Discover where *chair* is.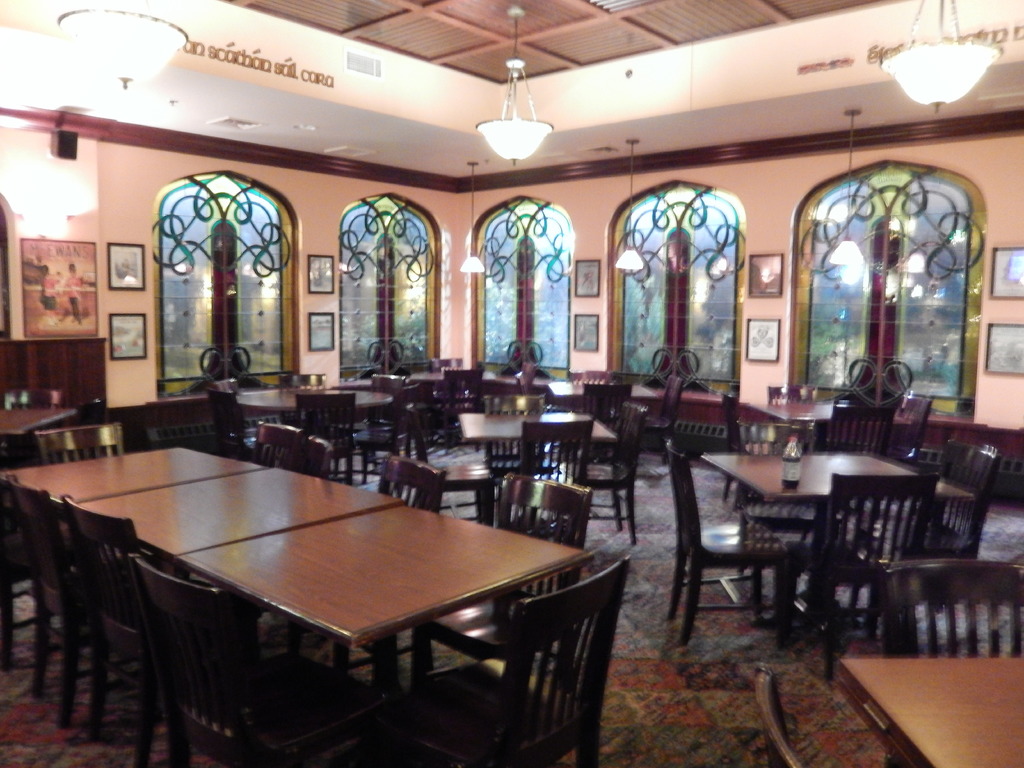
Discovered at [476,390,548,492].
